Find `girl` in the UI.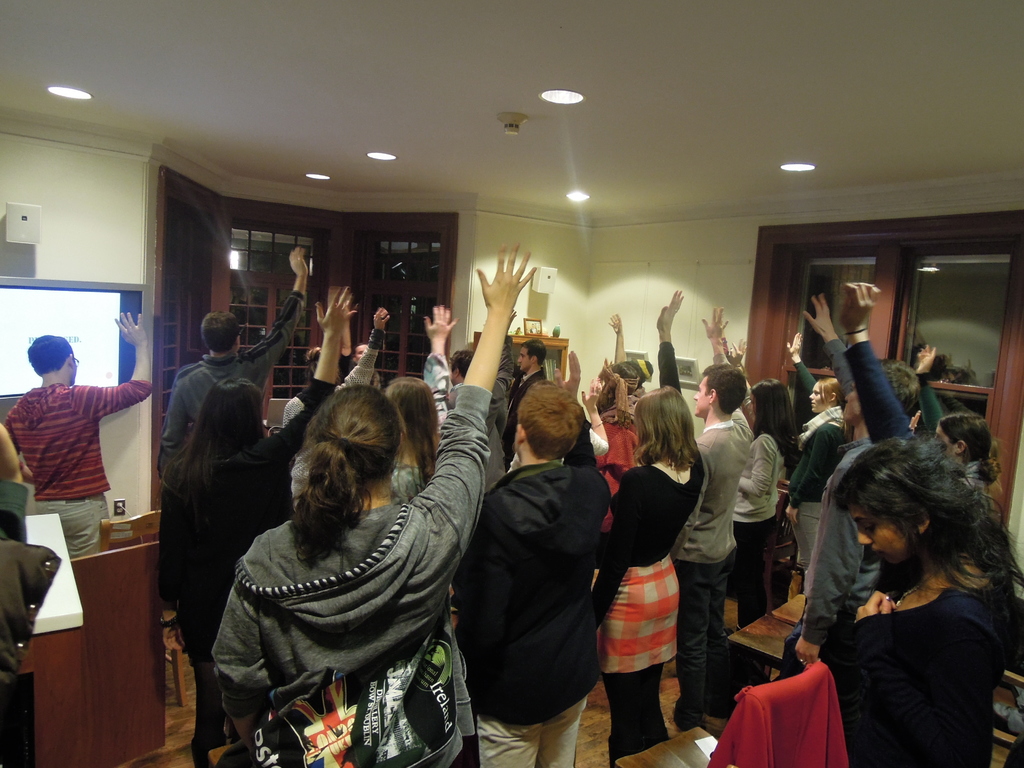
UI element at bbox=(382, 302, 468, 518).
